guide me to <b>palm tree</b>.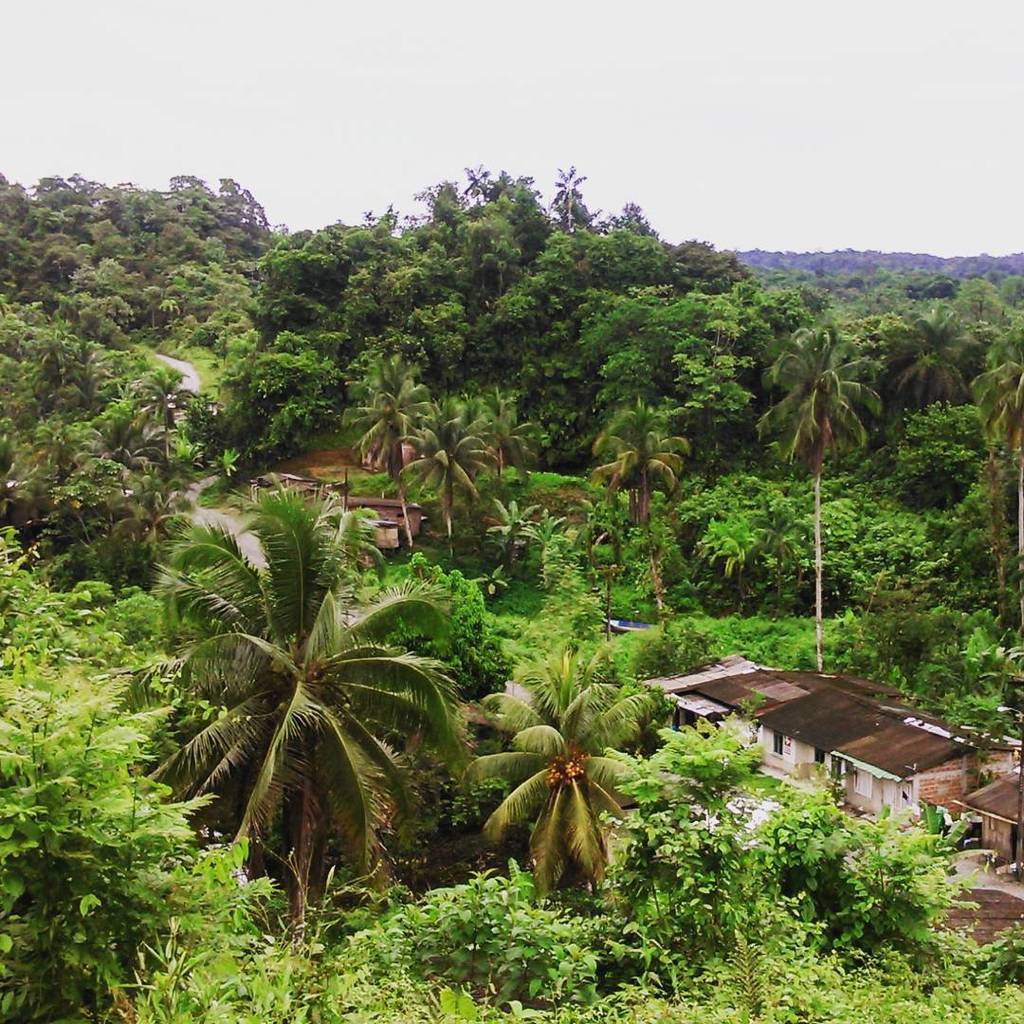
Guidance: box(869, 302, 978, 409).
